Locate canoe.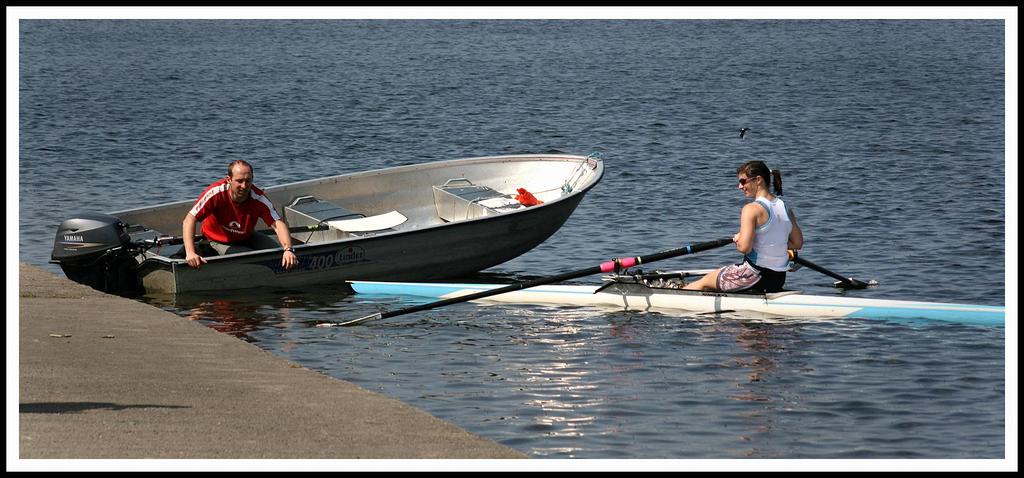
Bounding box: (left=346, top=278, right=1007, bottom=329).
